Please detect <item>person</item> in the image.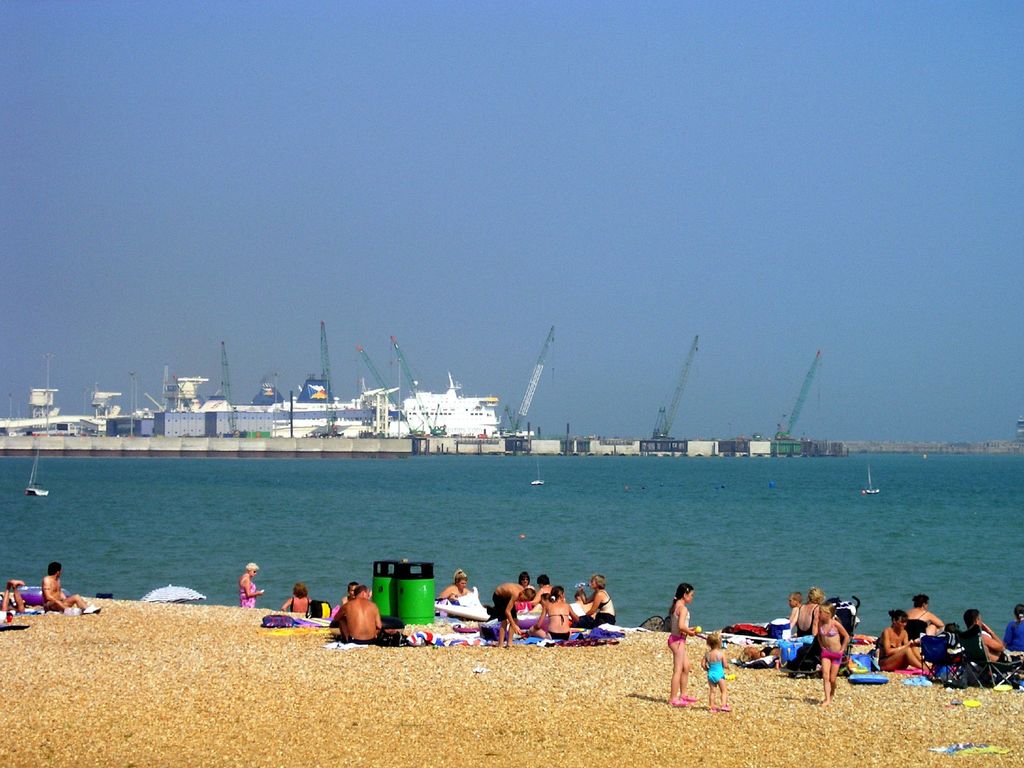
pyautogui.locateOnScreen(0, 578, 30, 614).
